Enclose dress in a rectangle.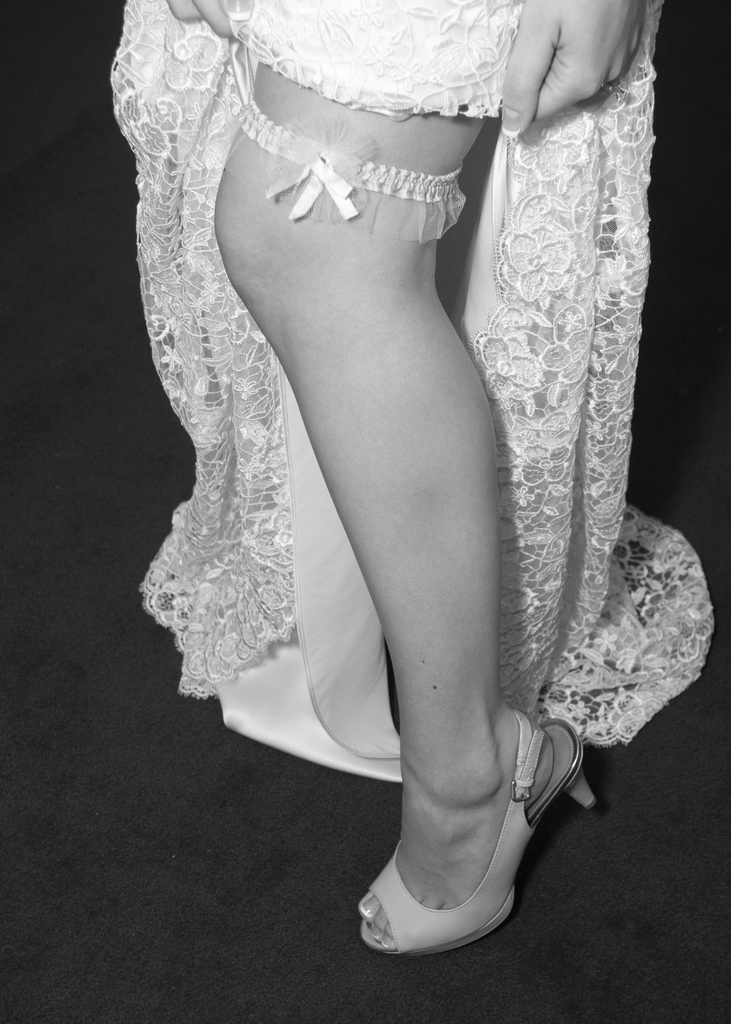
box(102, 0, 718, 784).
